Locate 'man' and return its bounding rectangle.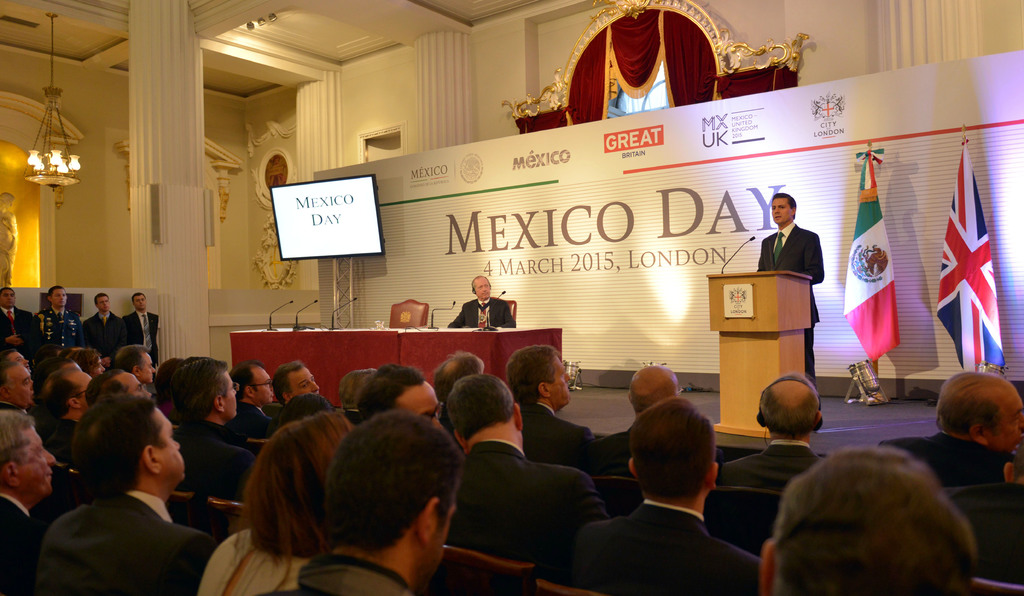
0, 355, 38, 421.
